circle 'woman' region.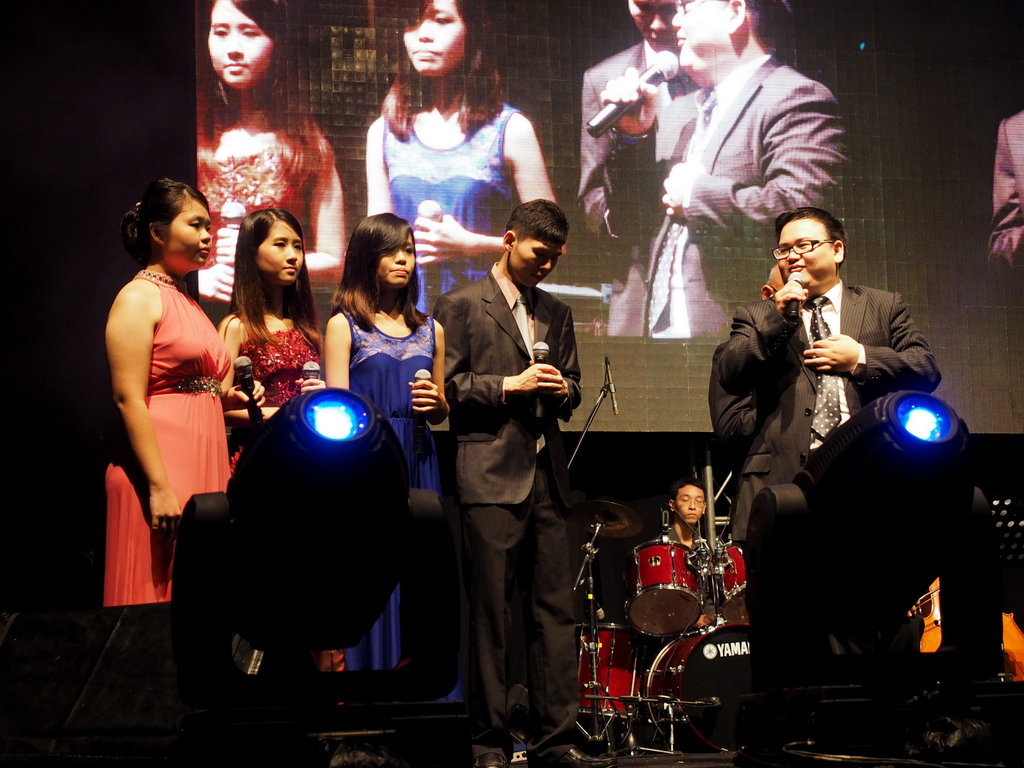
Region: crop(104, 160, 226, 618).
